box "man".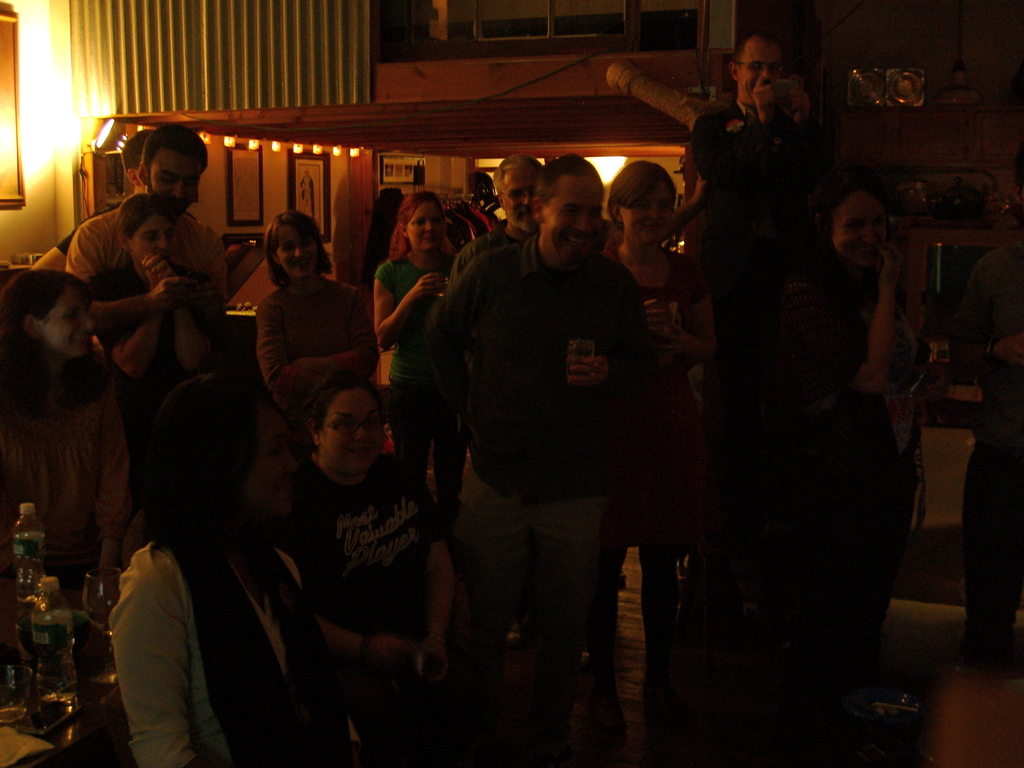
l=445, t=154, r=545, b=293.
